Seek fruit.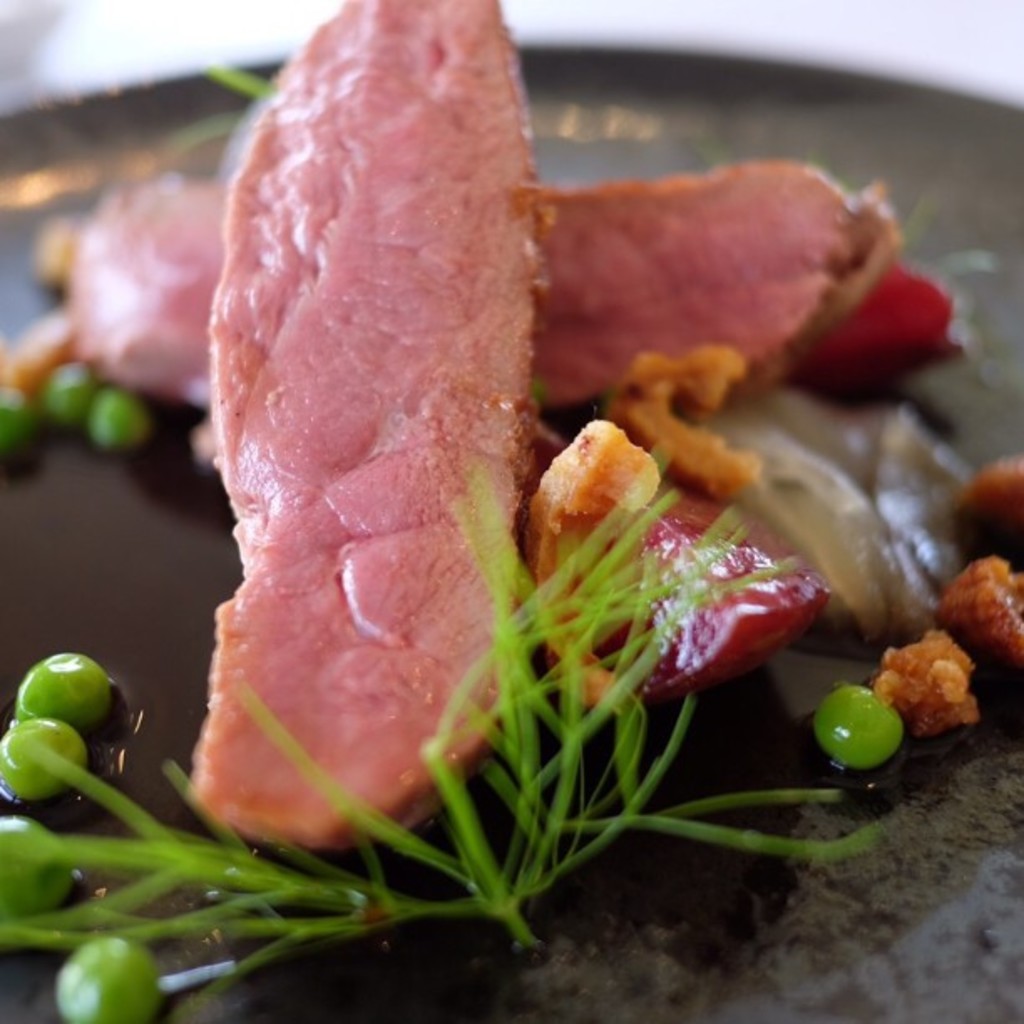
l=57, t=934, r=164, b=1022.
